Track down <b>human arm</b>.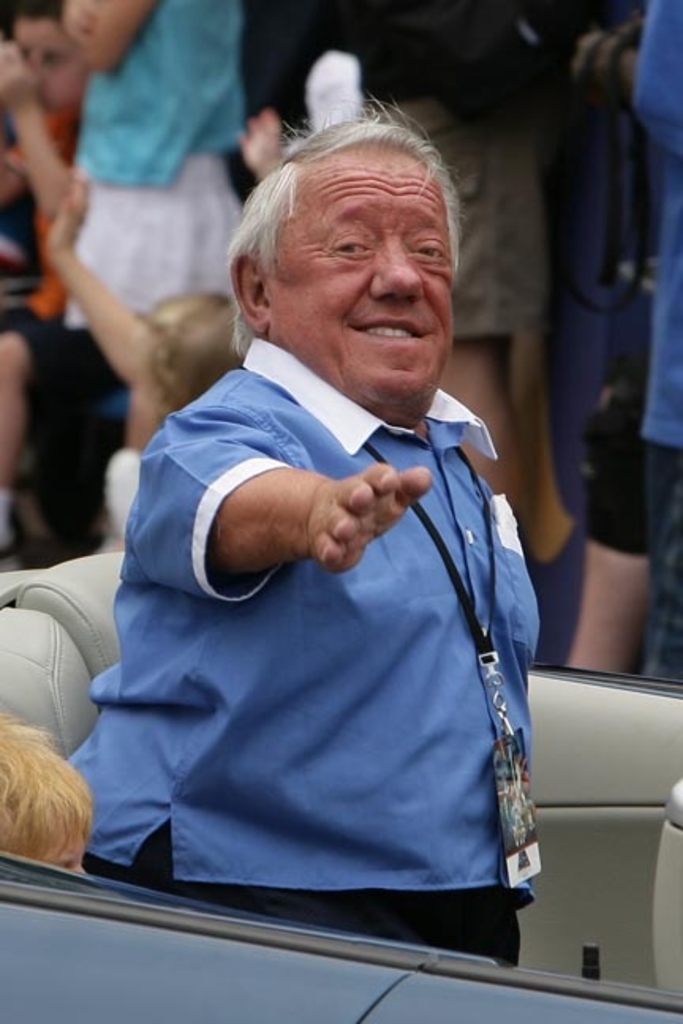
Tracked to [left=36, top=186, right=164, bottom=389].
